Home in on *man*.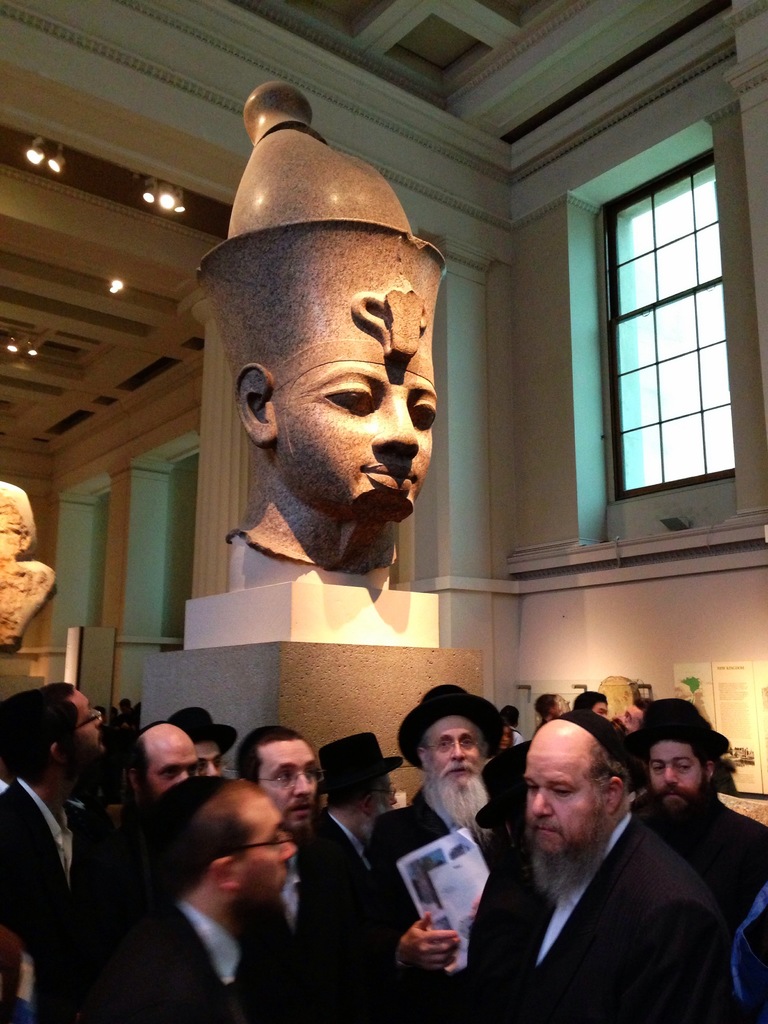
Homed in at rect(372, 676, 529, 966).
